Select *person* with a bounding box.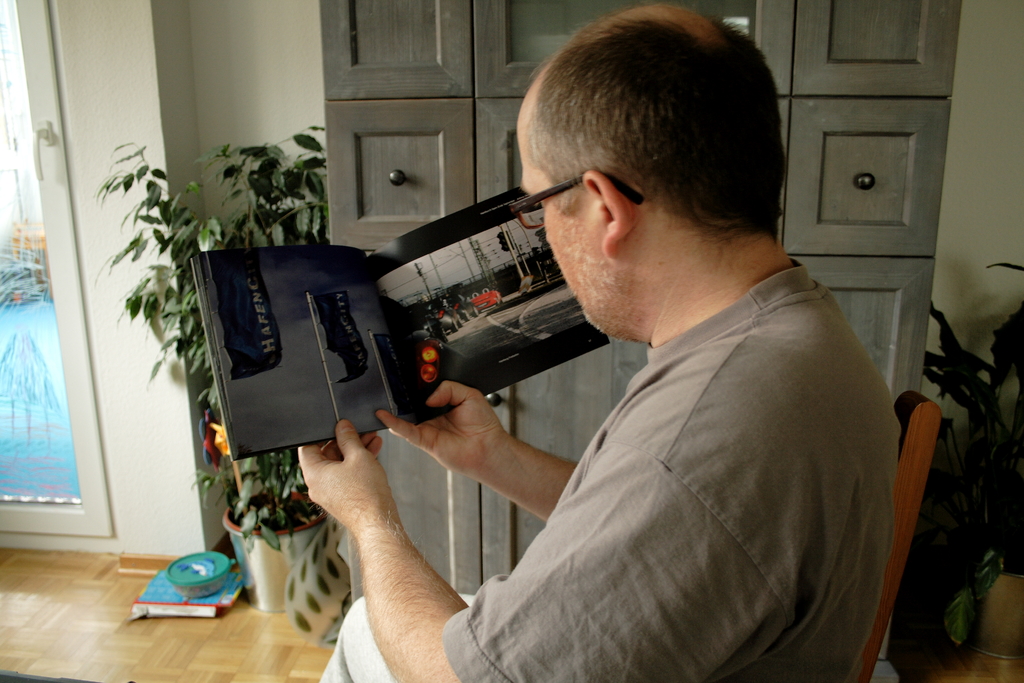
locate(375, 17, 943, 668).
